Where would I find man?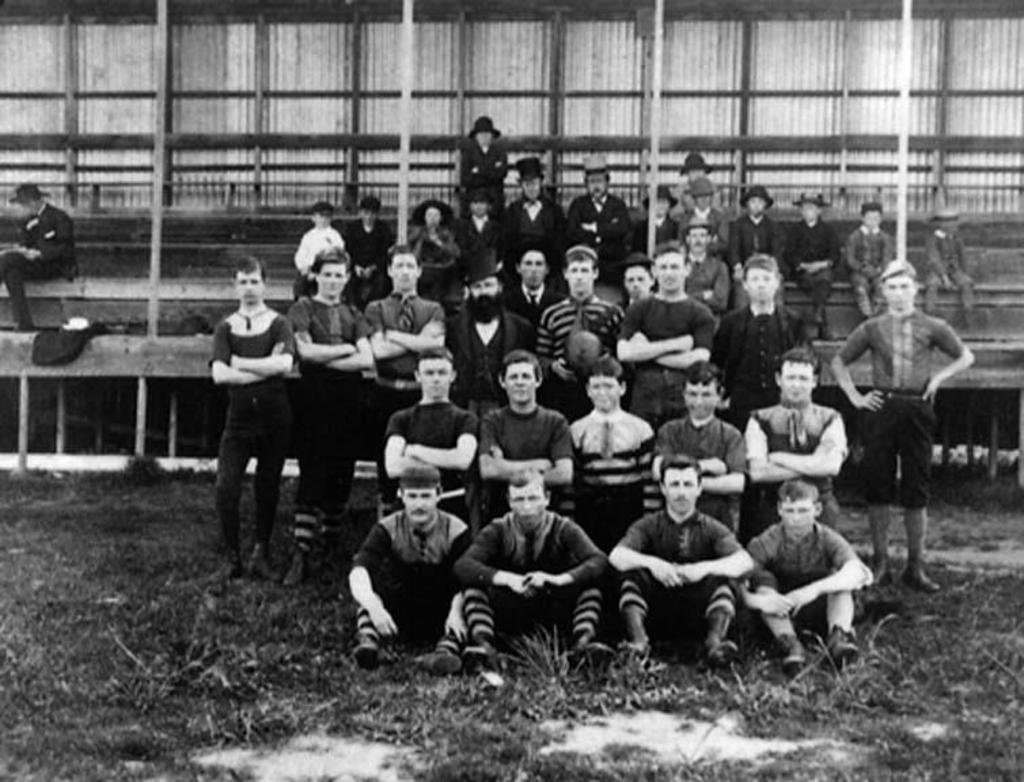
At region(369, 349, 483, 519).
